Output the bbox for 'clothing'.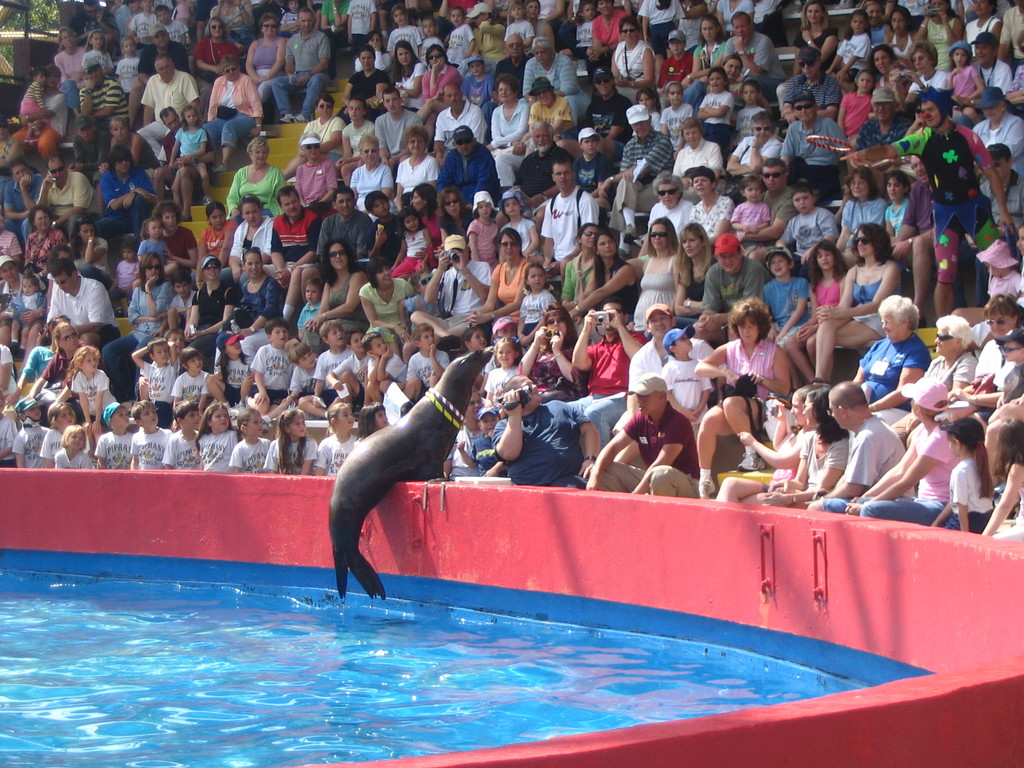
box(852, 259, 895, 340).
